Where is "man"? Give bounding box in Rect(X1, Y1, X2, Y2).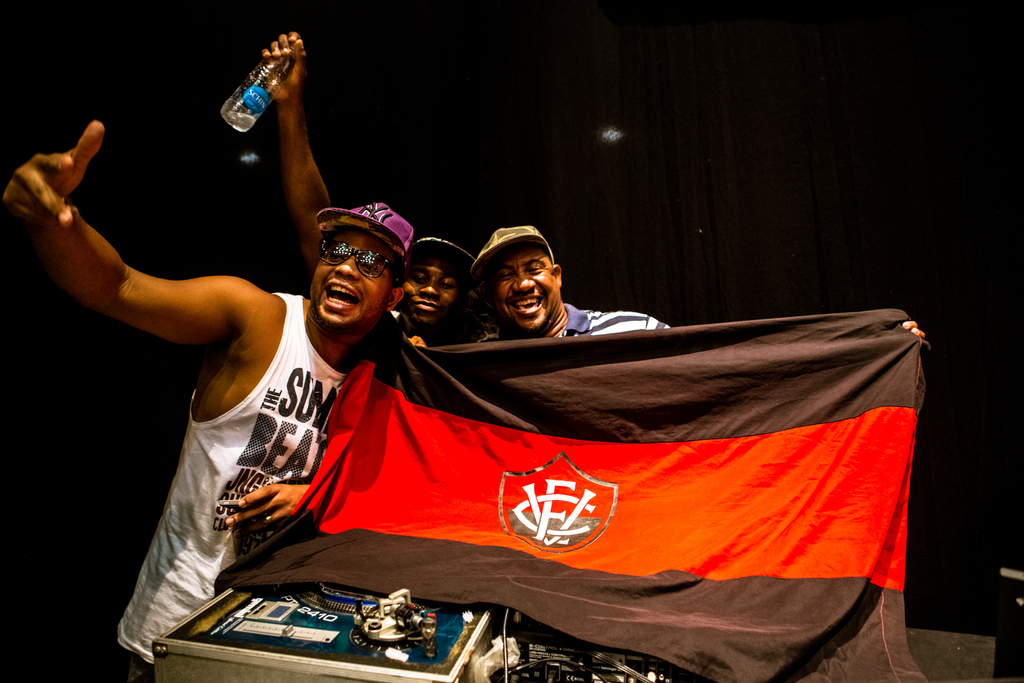
Rect(255, 26, 494, 358).
